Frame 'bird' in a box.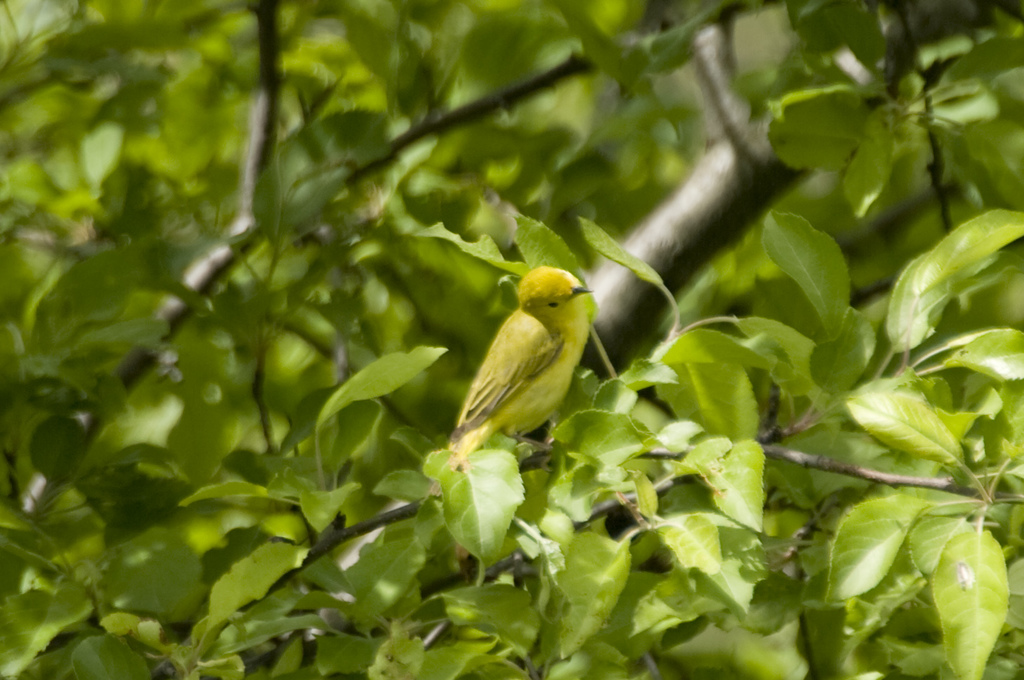
[451,276,606,463].
